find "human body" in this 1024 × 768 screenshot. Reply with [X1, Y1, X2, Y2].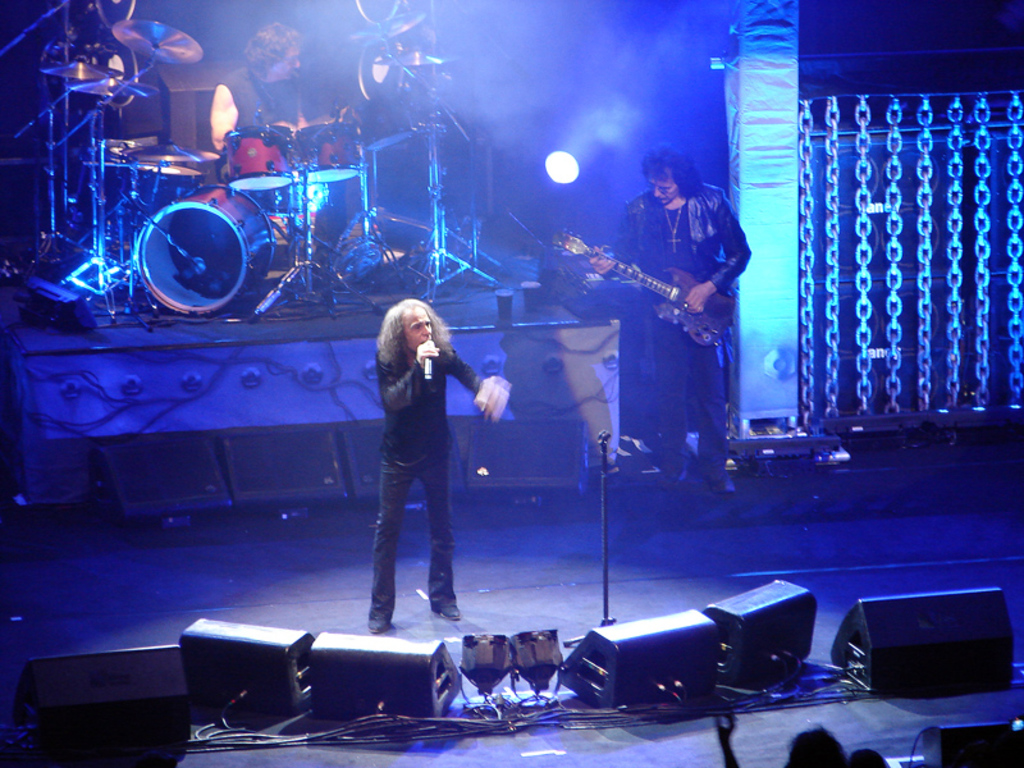
[586, 182, 754, 493].
